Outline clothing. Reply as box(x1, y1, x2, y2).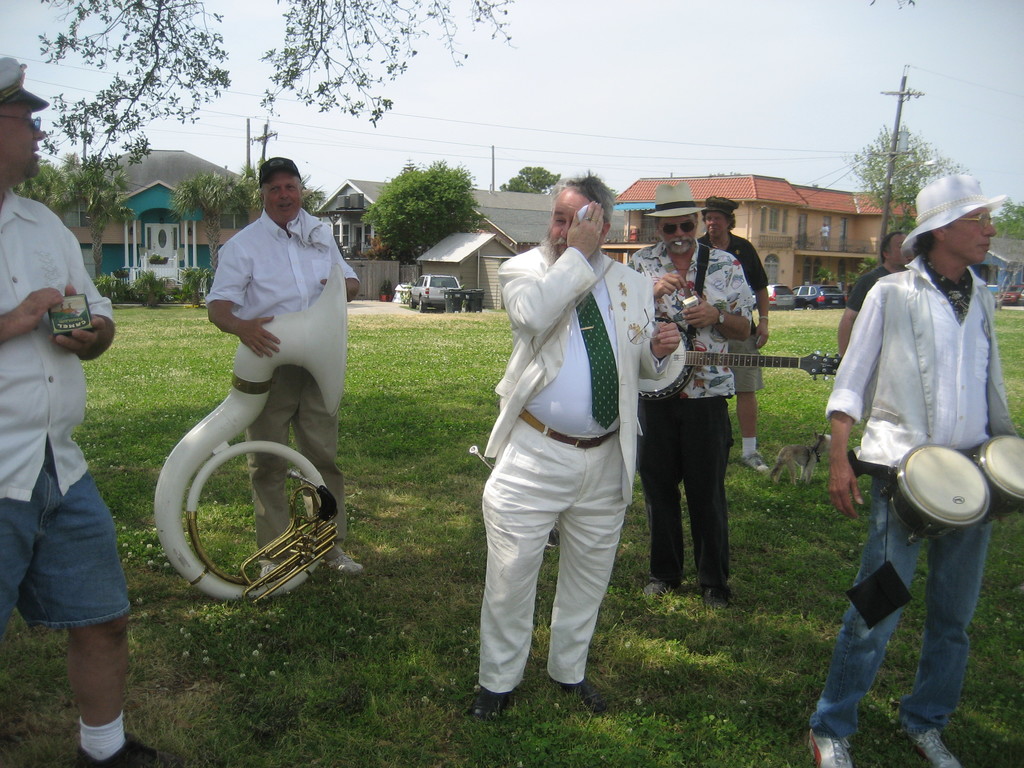
box(697, 232, 770, 397).
